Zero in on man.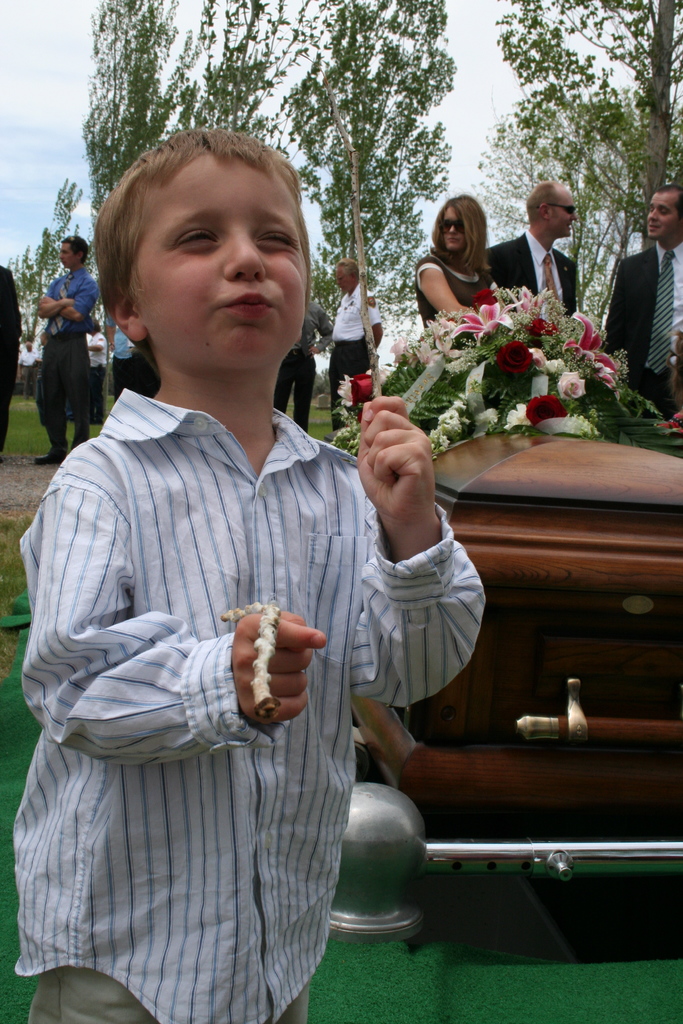
Zeroed in: pyautogui.locateOnScreen(502, 172, 608, 314).
